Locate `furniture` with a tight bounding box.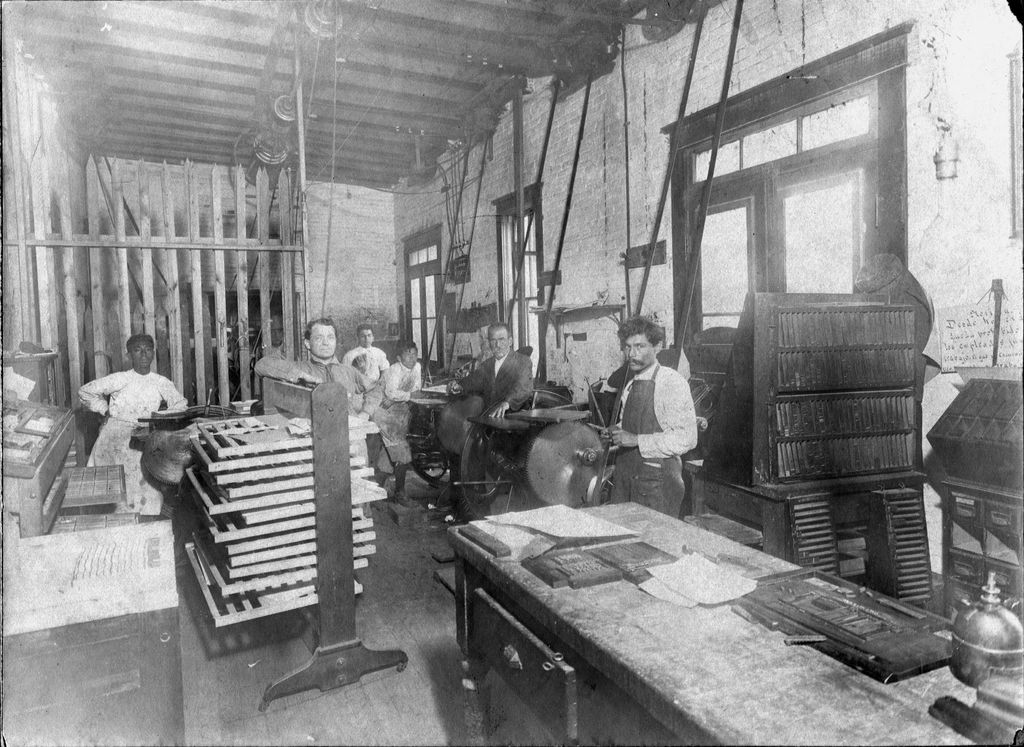
8 349 58 396.
